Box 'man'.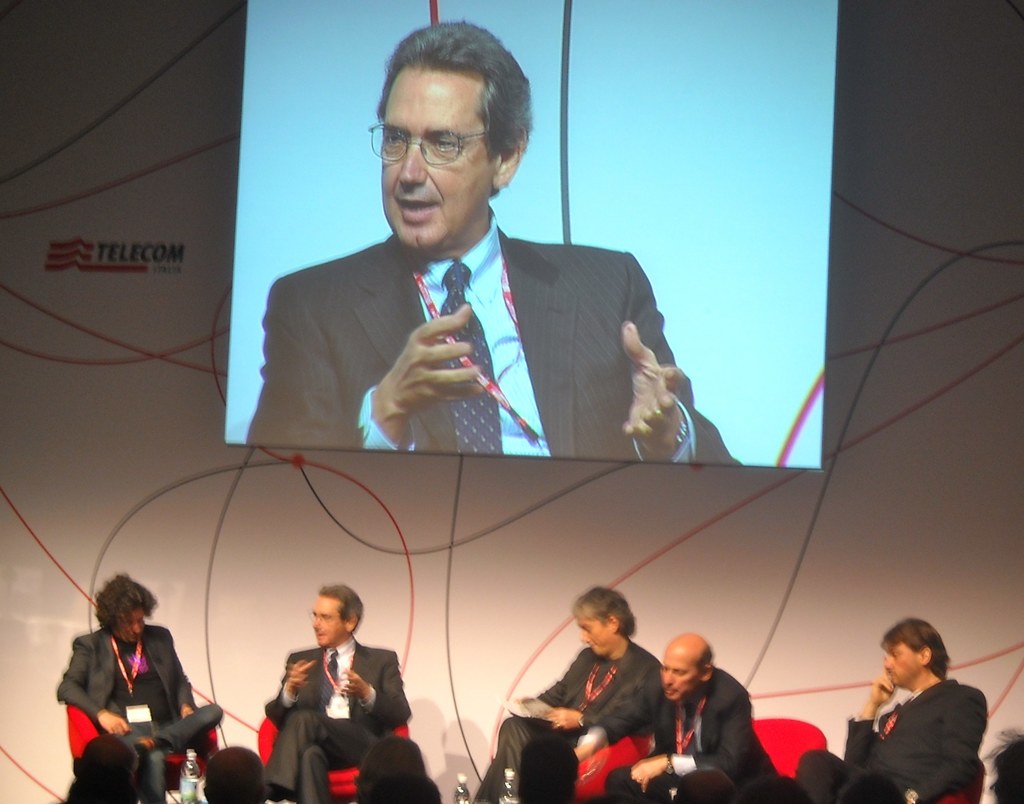
{"x1": 224, "y1": 70, "x2": 699, "y2": 504}.
